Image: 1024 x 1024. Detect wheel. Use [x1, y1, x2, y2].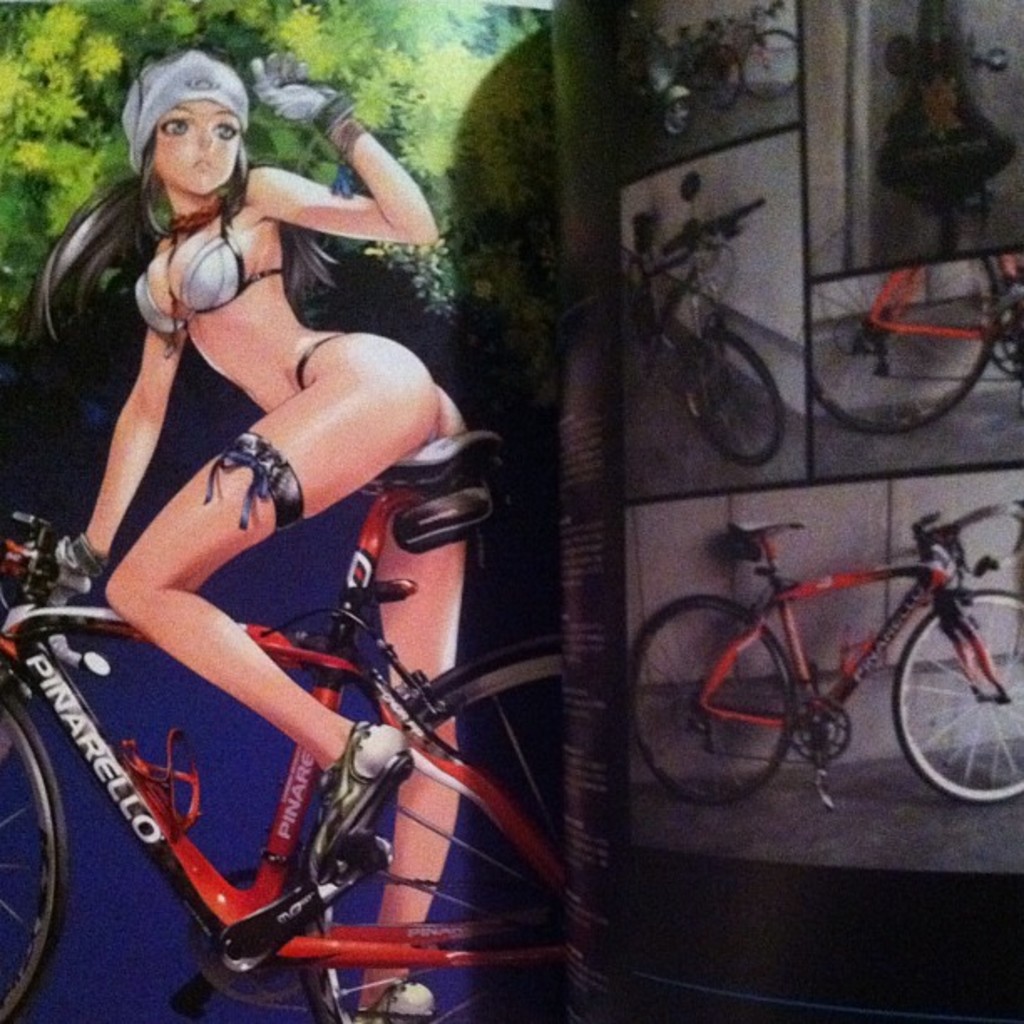
[681, 336, 785, 467].
